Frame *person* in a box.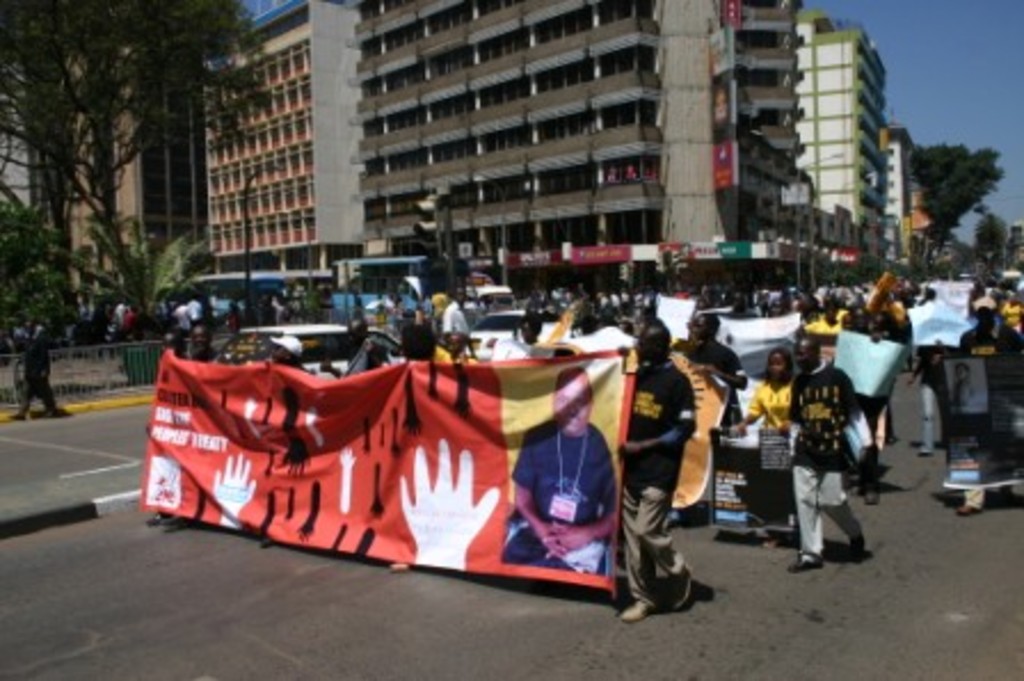
box=[805, 304, 853, 336].
